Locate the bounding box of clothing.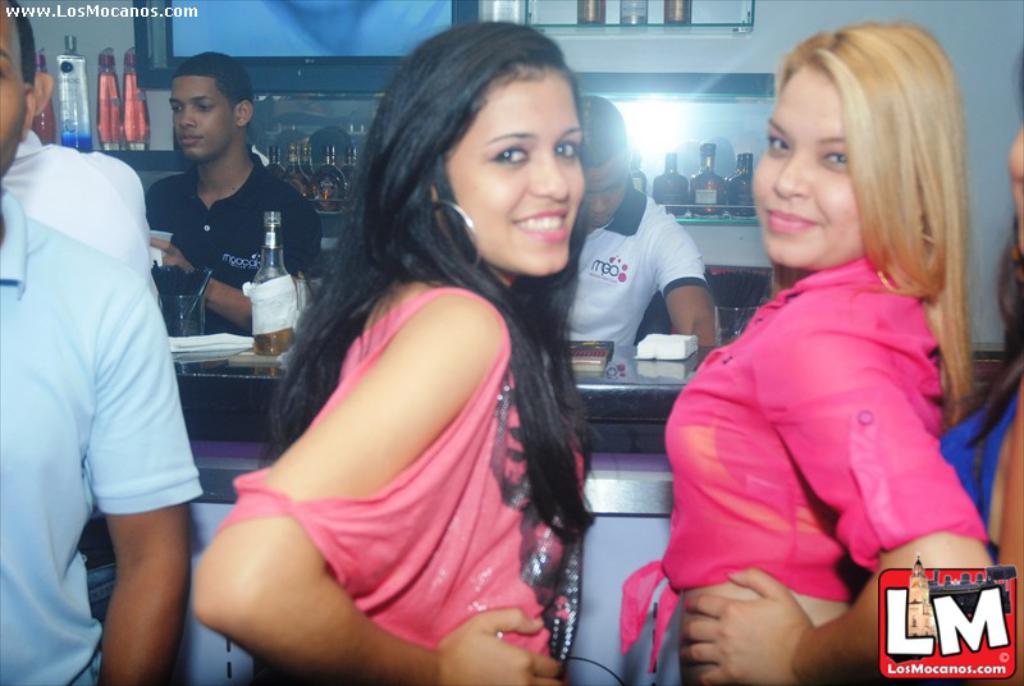
Bounding box: bbox=[561, 177, 708, 343].
